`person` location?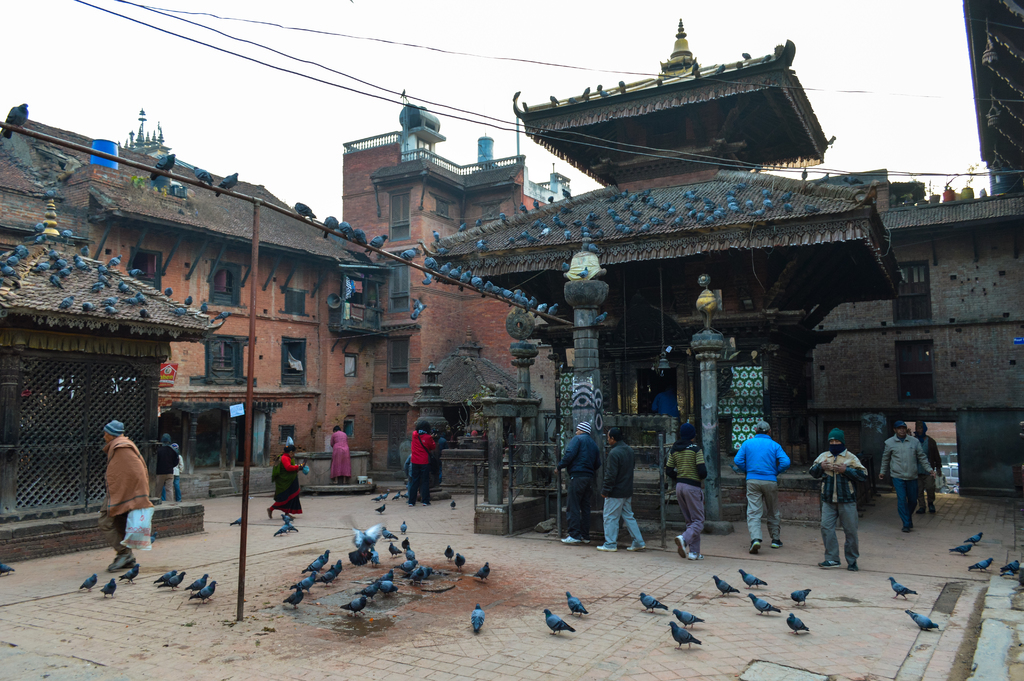
region(152, 423, 184, 496)
